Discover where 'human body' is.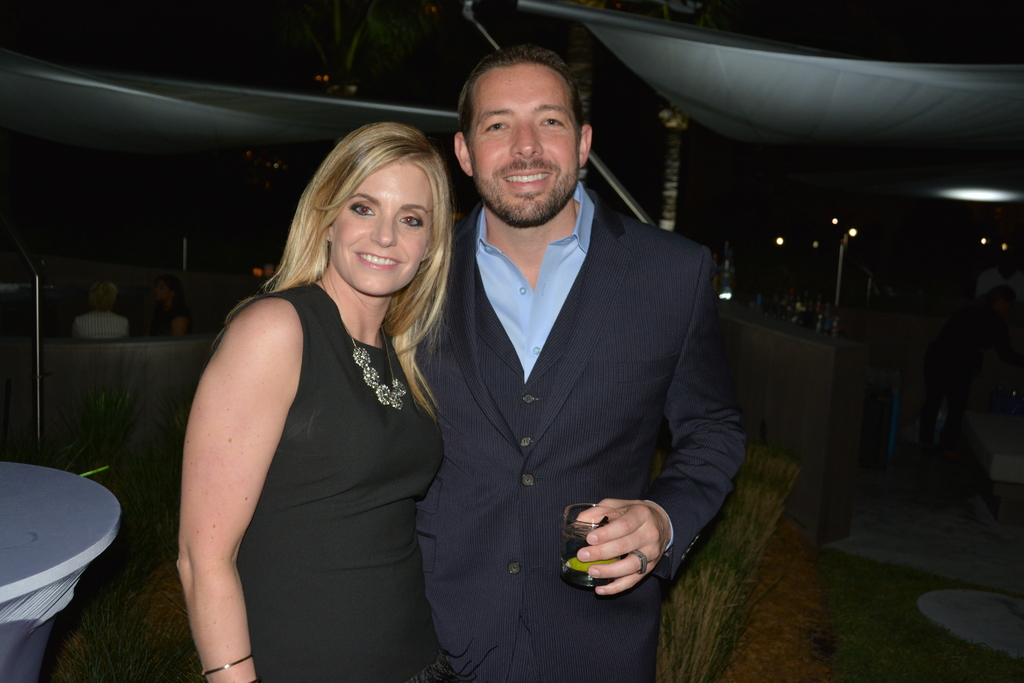
Discovered at x1=148 y1=103 x2=472 y2=678.
